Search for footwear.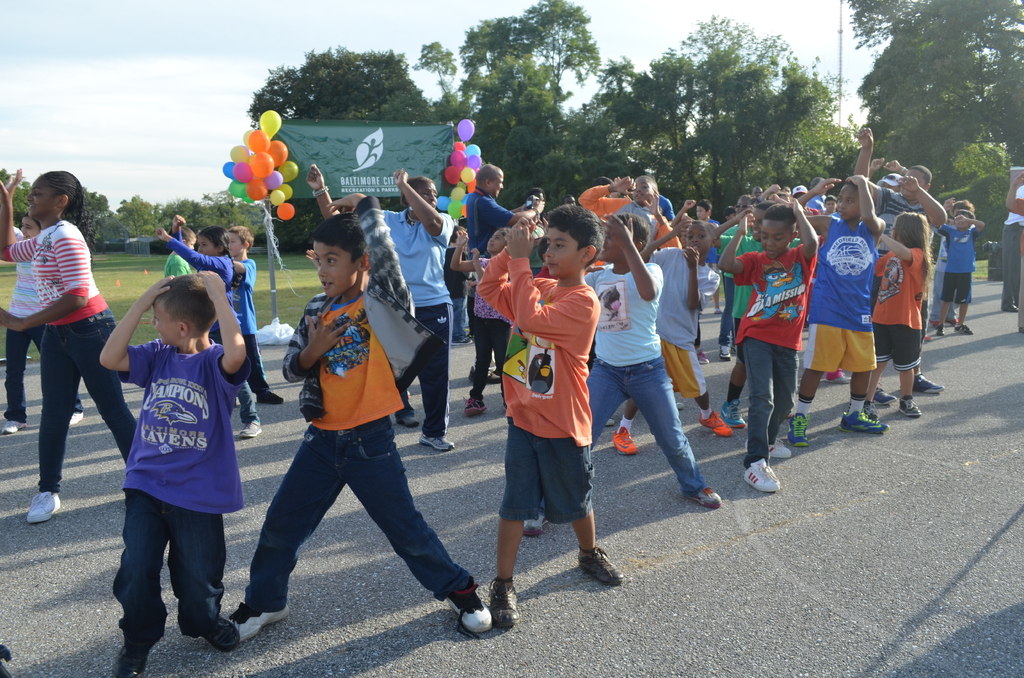
Found at bbox=[489, 585, 518, 628].
